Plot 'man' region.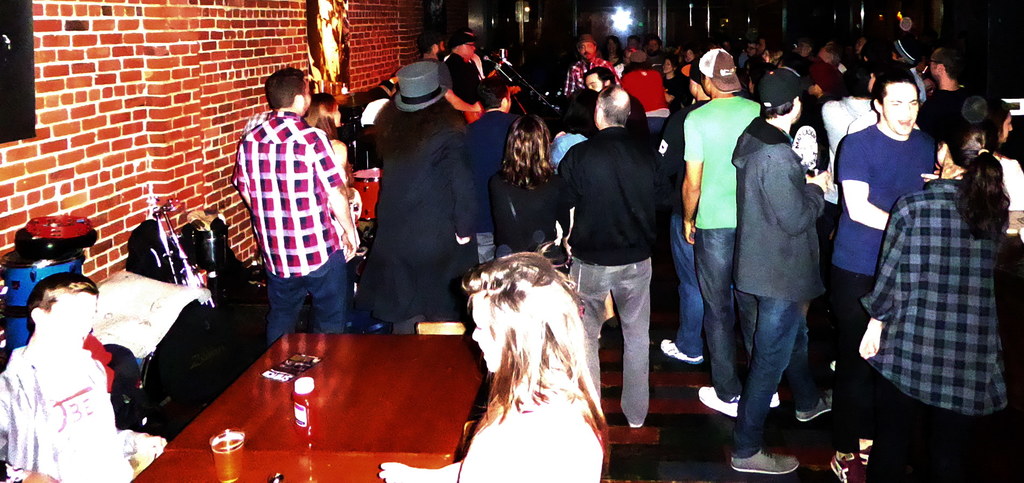
Plotted at (left=0, top=278, right=141, bottom=482).
